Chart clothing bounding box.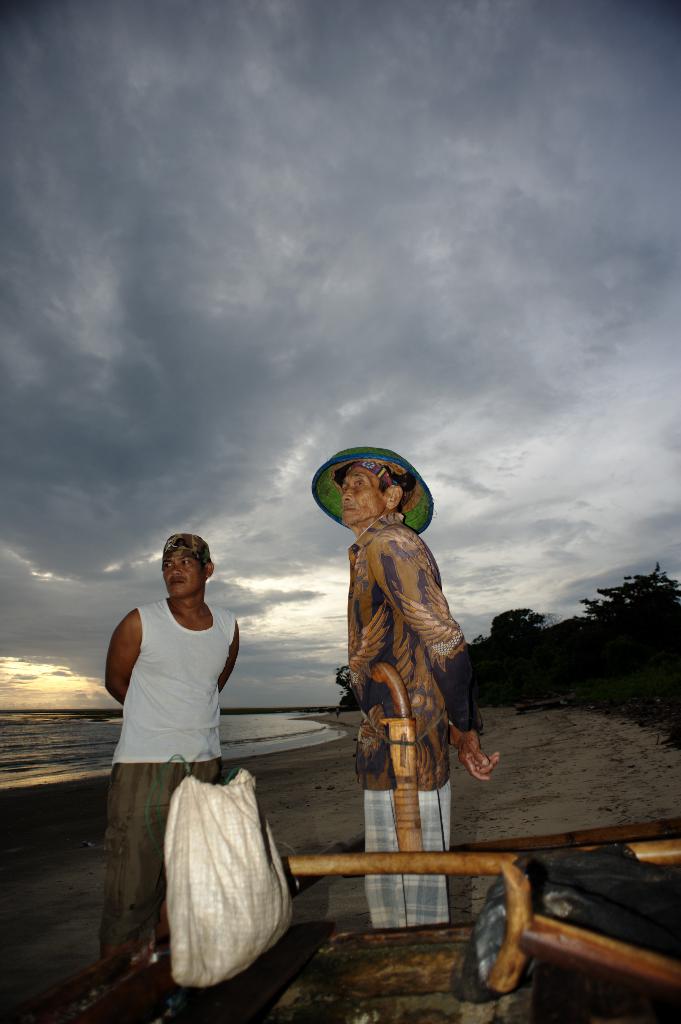
Charted: [x1=346, y1=491, x2=491, y2=922].
